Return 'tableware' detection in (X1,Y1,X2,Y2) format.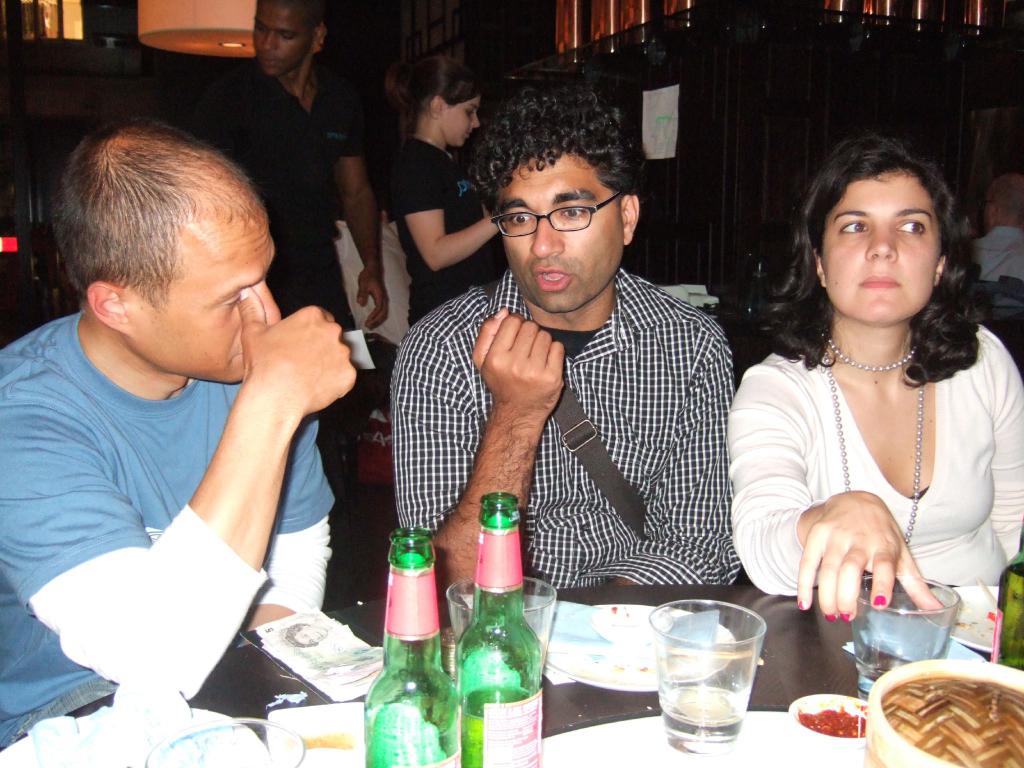
(543,604,737,692).
